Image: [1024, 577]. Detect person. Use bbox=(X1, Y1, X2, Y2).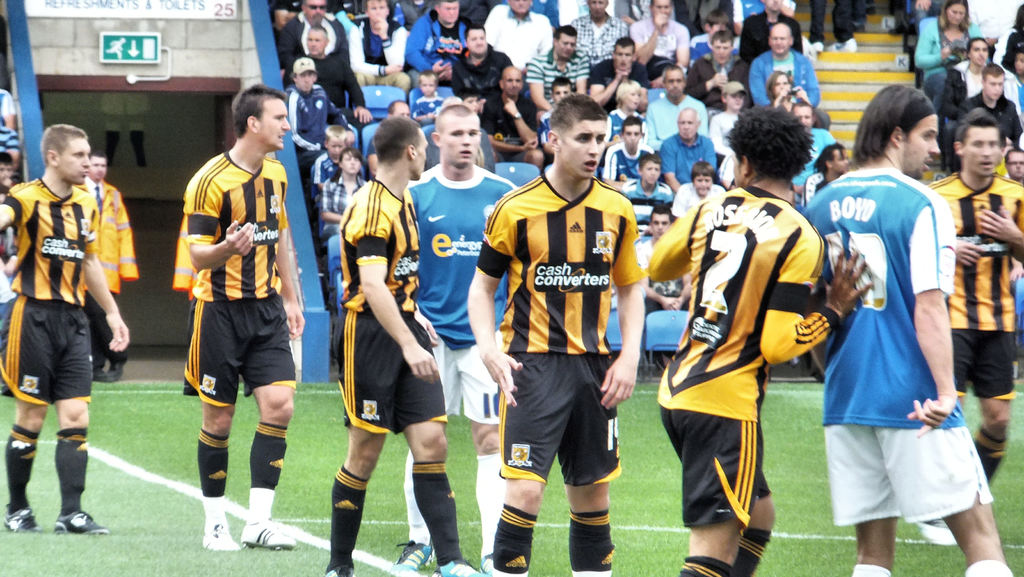
bbox=(1006, 143, 1023, 353).
